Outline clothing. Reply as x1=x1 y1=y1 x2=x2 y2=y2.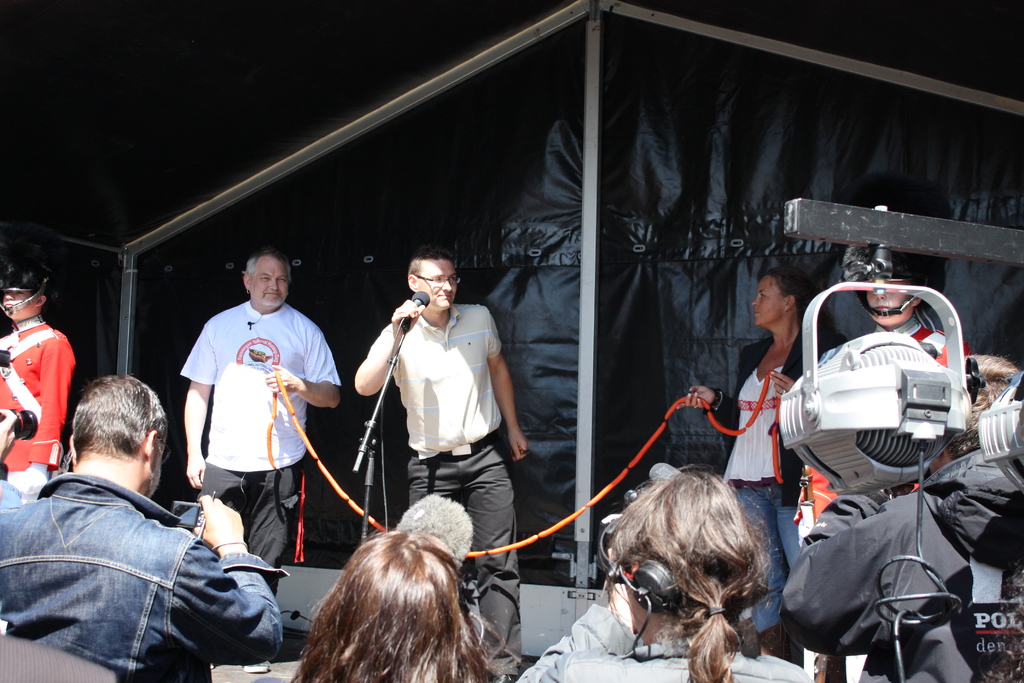
x1=520 y1=601 x2=815 y2=682.
